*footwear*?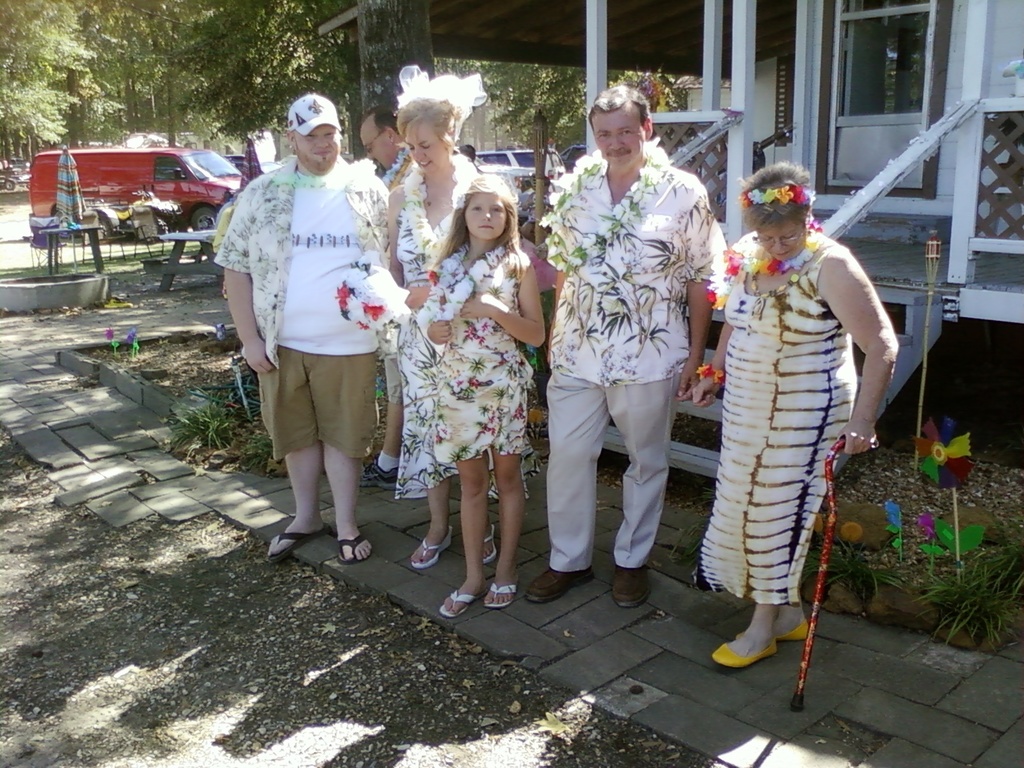
[361, 458, 401, 490]
